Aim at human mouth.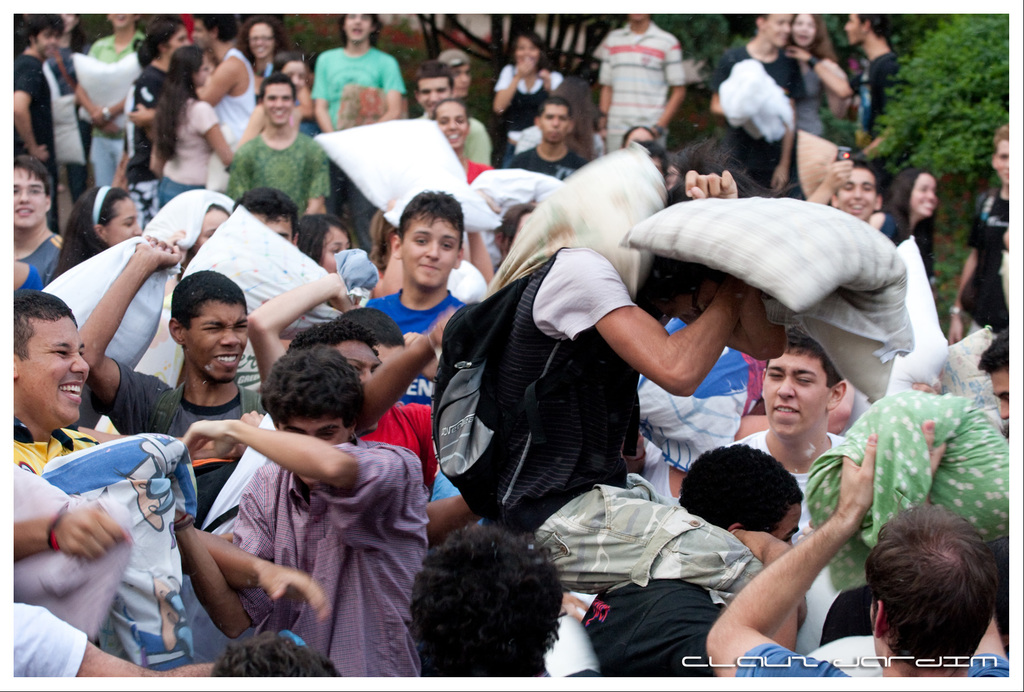
Aimed at bbox=(216, 351, 239, 368).
